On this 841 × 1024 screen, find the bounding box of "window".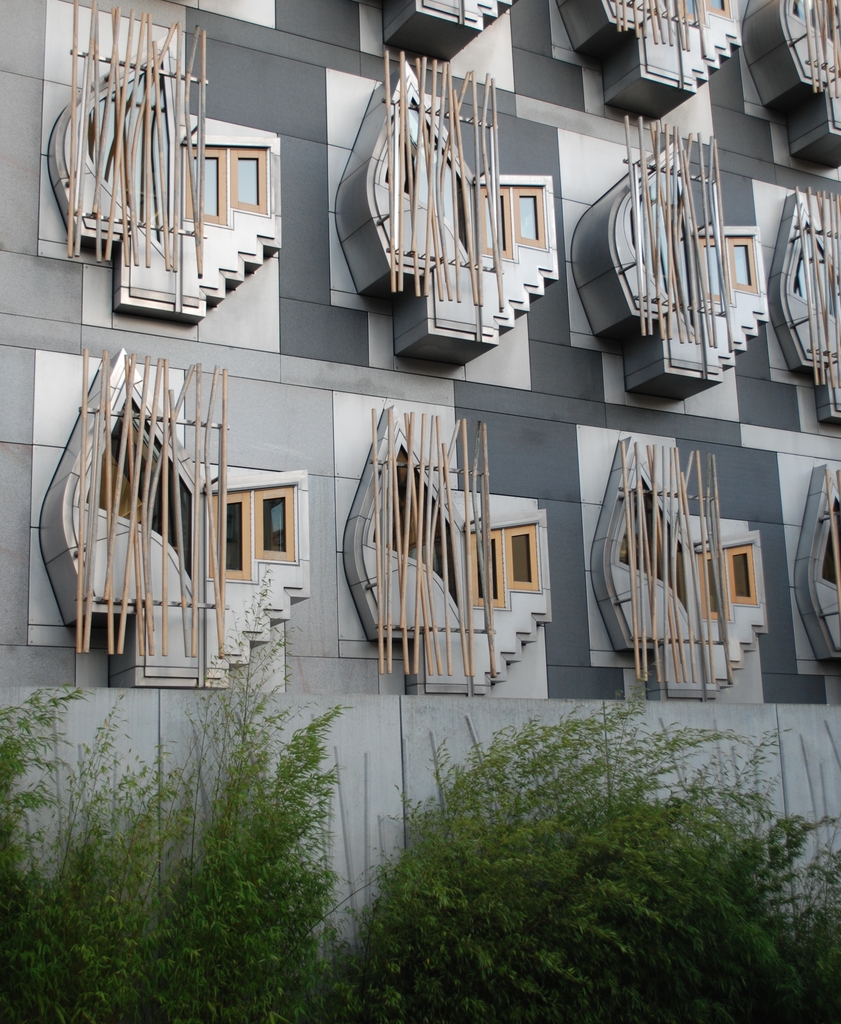
Bounding box: <region>341, 407, 556, 694</region>.
